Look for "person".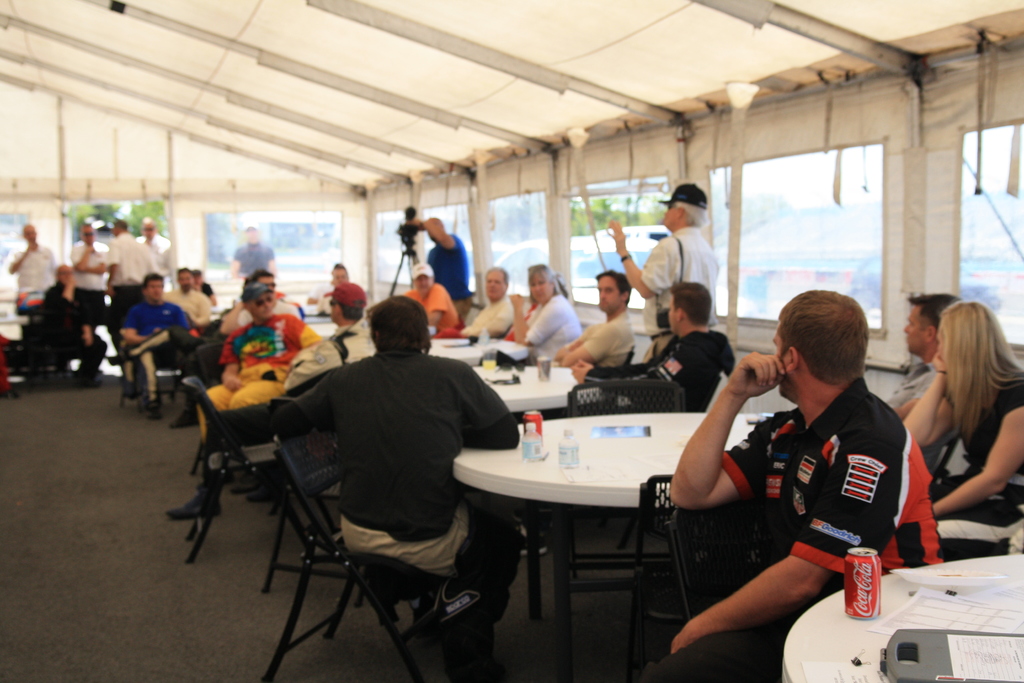
Found: crop(220, 276, 298, 335).
